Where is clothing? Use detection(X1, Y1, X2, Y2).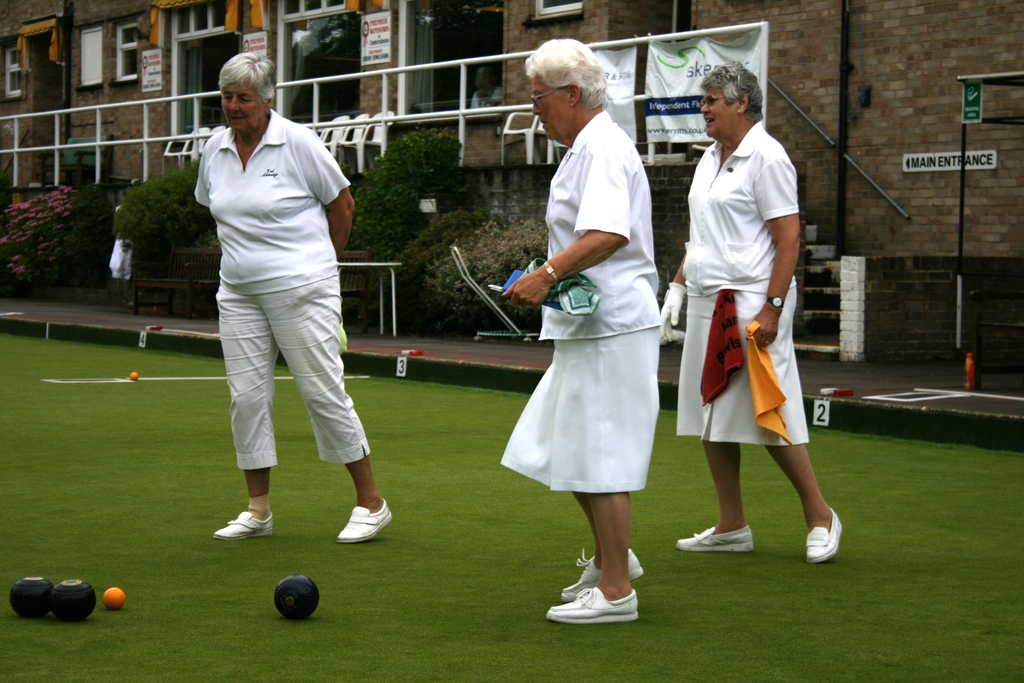
detection(675, 120, 810, 445).
